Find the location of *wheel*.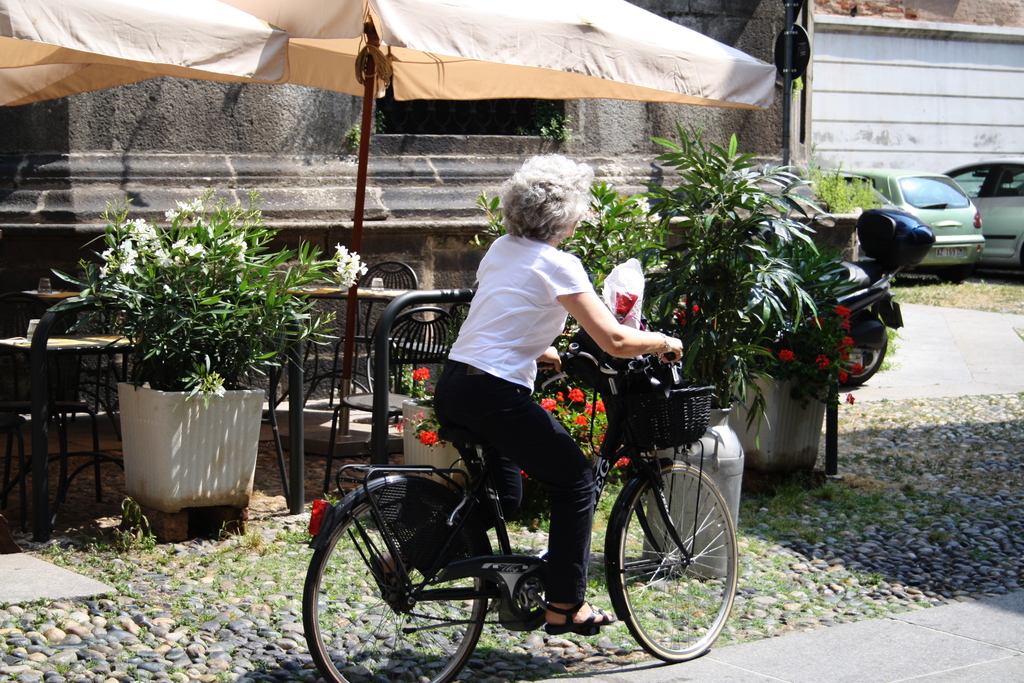
Location: (left=610, top=465, right=735, bottom=655).
